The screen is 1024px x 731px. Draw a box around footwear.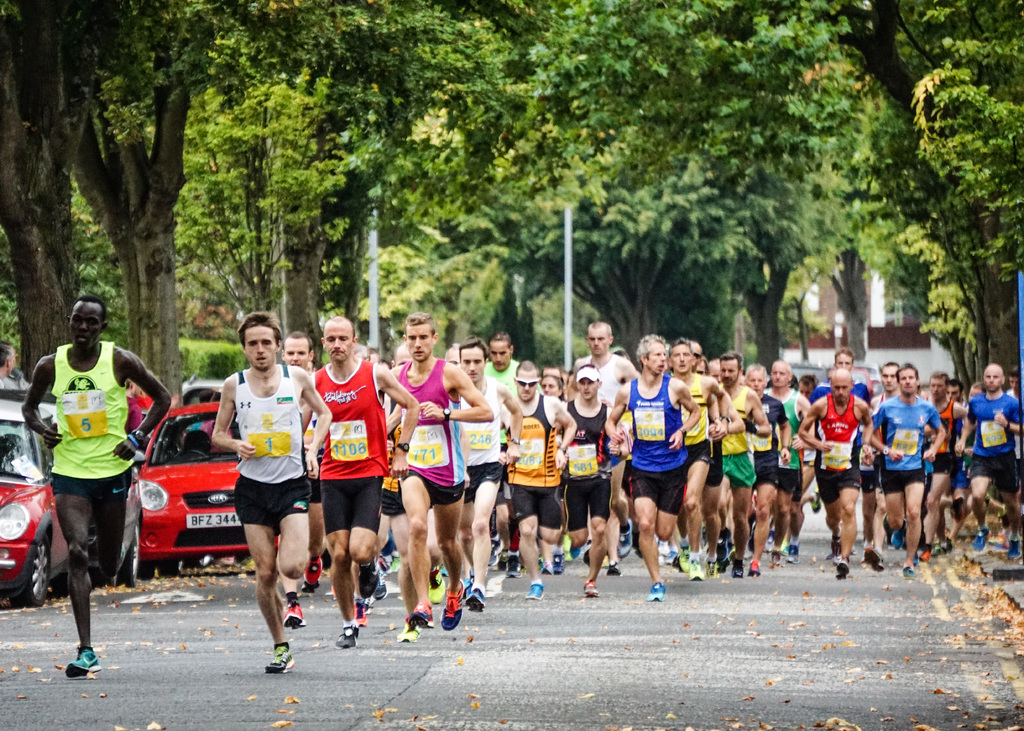
{"x1": 400, "y1": 620, "x2": 418, "y2": 645}.
